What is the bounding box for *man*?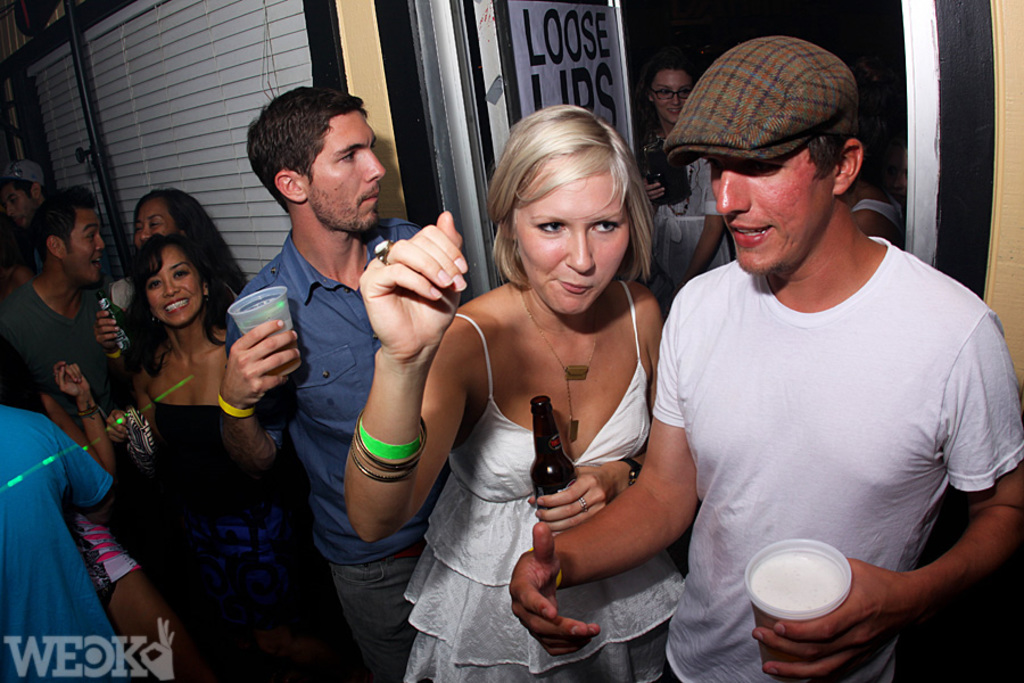
box(216, 84, 465, 672).
